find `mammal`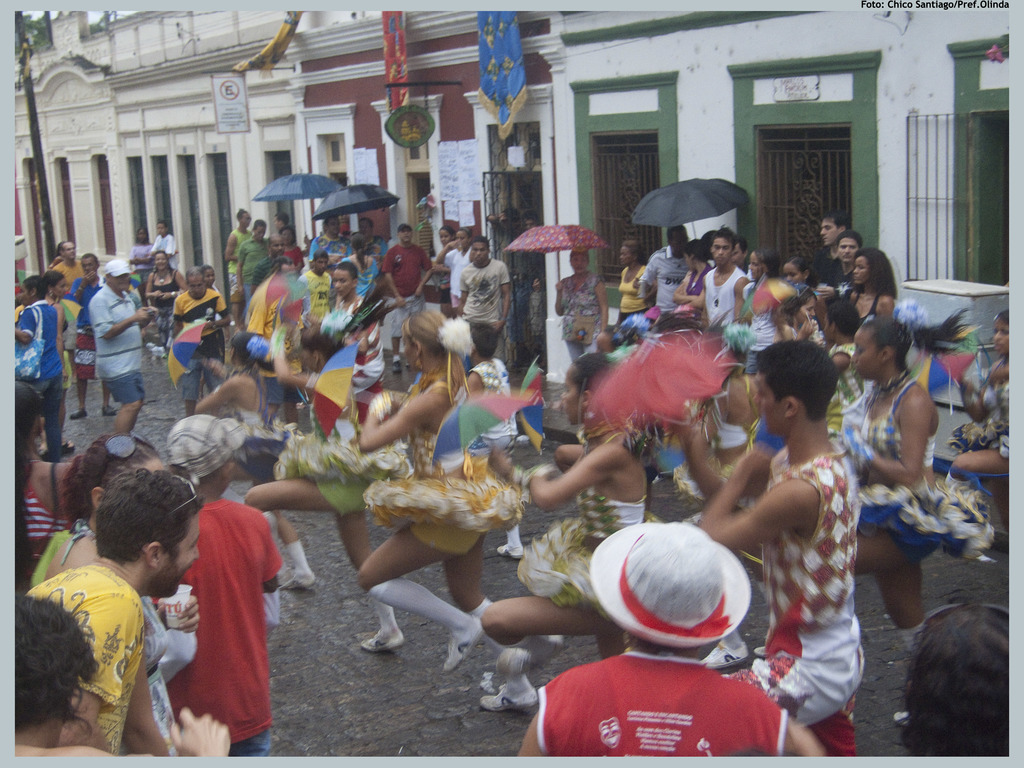
(left=670, top=238, right=705, bottom=319)
